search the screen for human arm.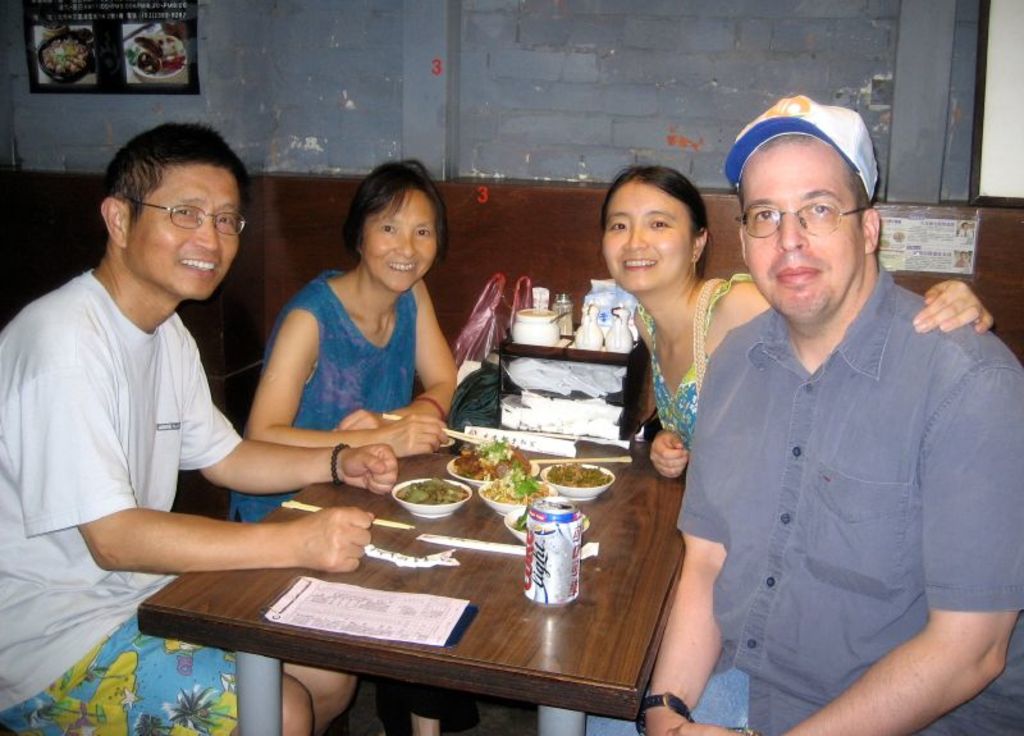
Found at locate(652, 431, 691, 476).
